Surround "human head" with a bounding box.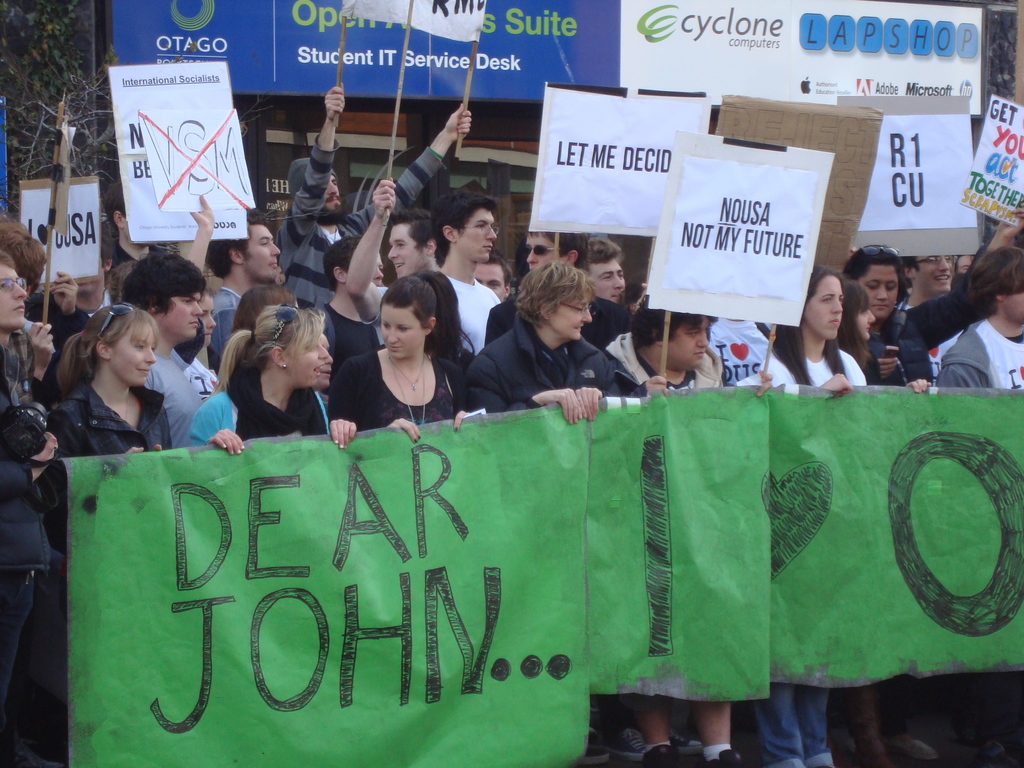
bbox(845, 279, 874, 345).
